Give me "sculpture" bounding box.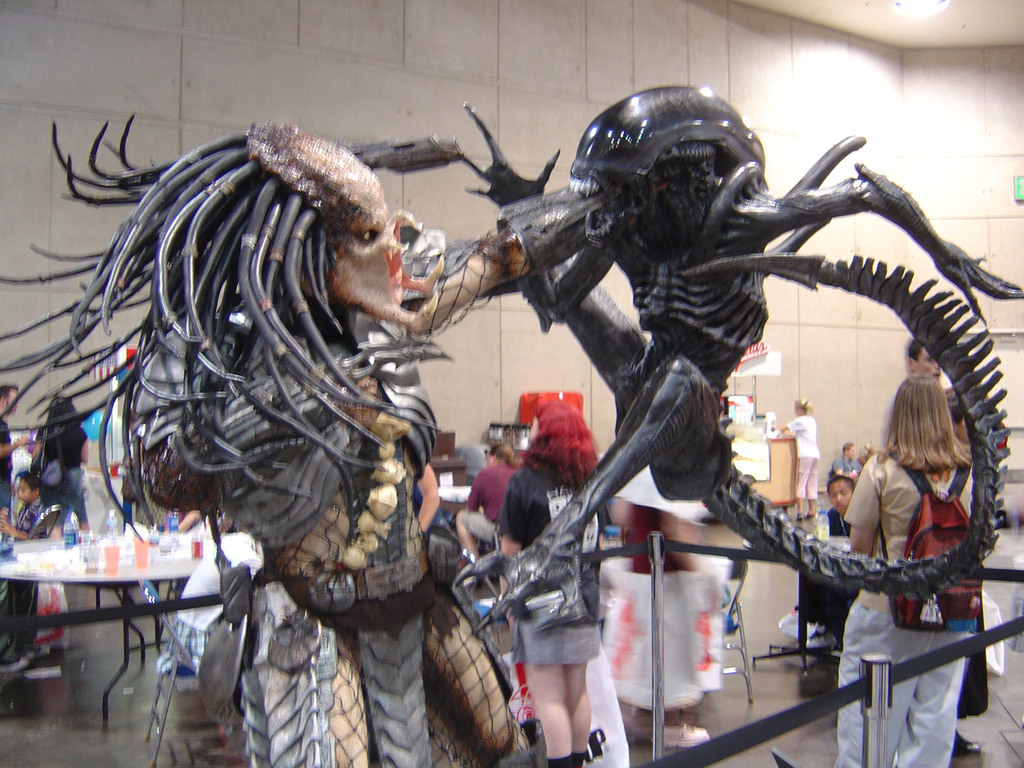
box(136, 84, 944, 767).
